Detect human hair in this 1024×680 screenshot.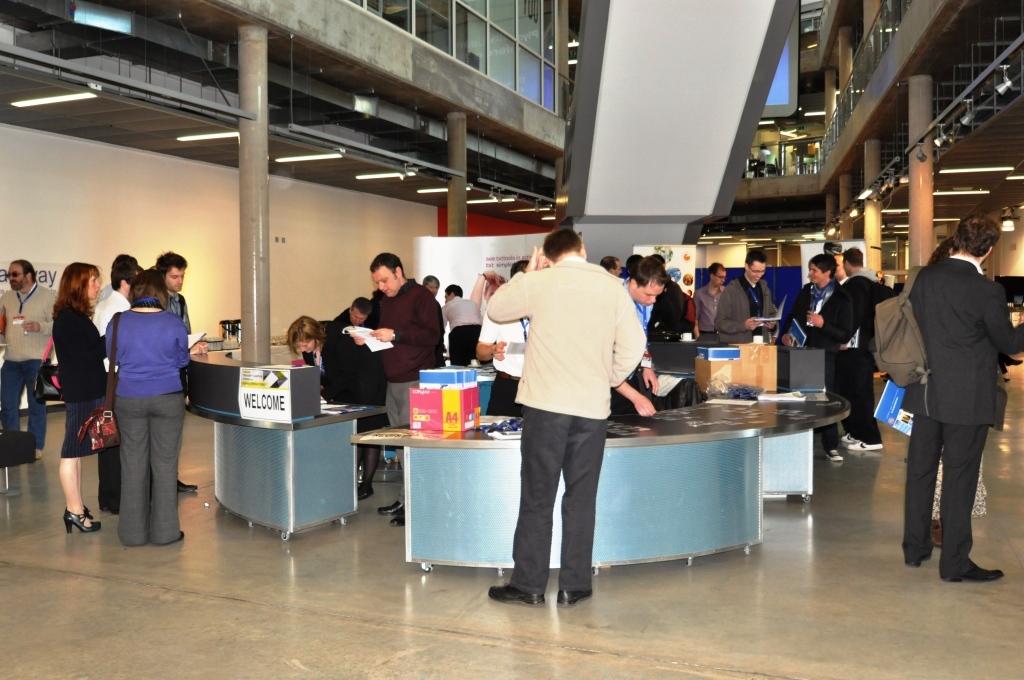
Detection: crop(839, 245, 865, 264).
